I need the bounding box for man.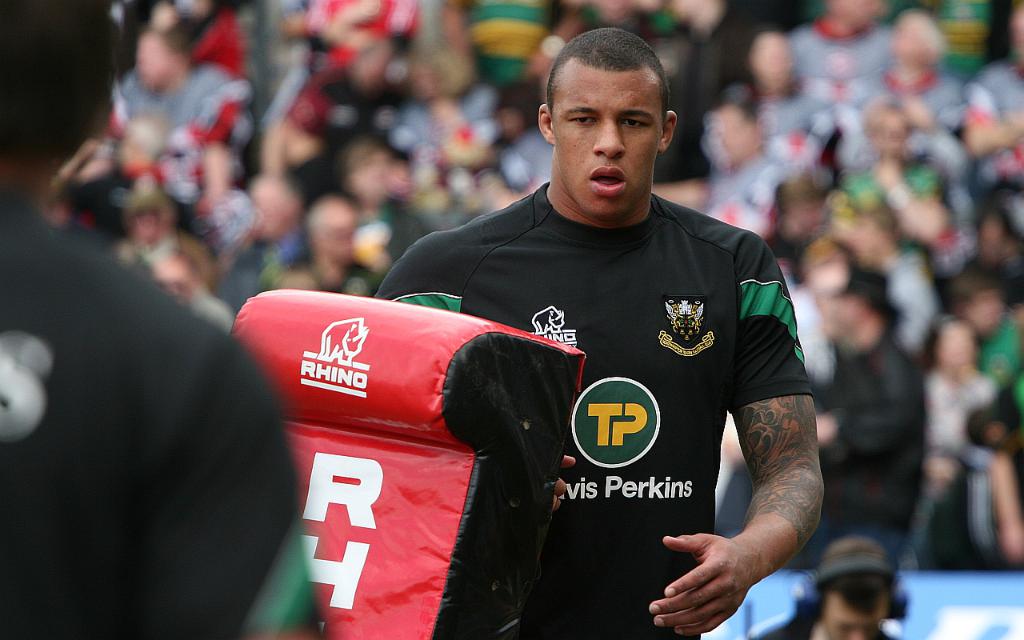
Here it is: BBox(746, 534, 917, 639).
